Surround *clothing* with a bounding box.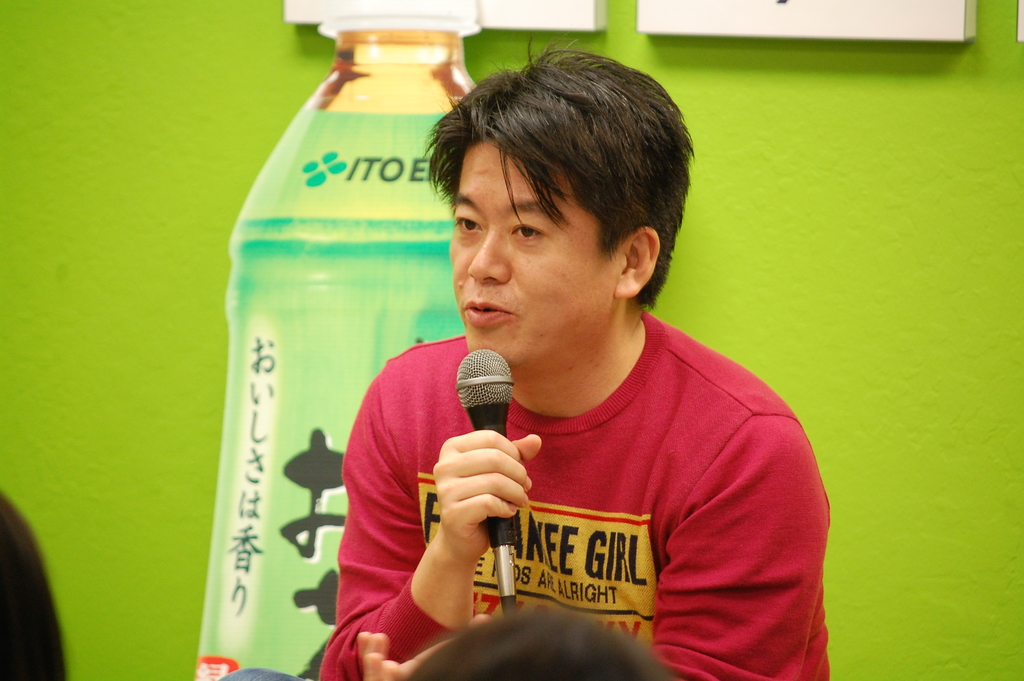
bbox=(316, 308, 839, 680).
